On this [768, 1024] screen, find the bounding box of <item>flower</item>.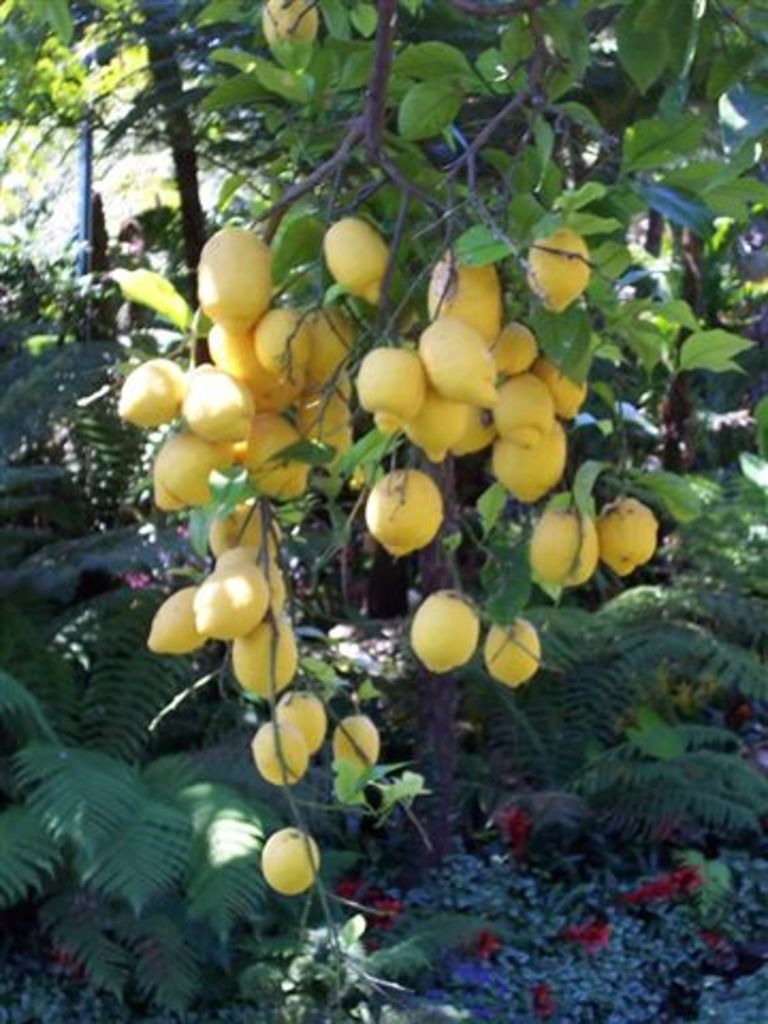
Bounding box: [335, 879, 356, 900].
